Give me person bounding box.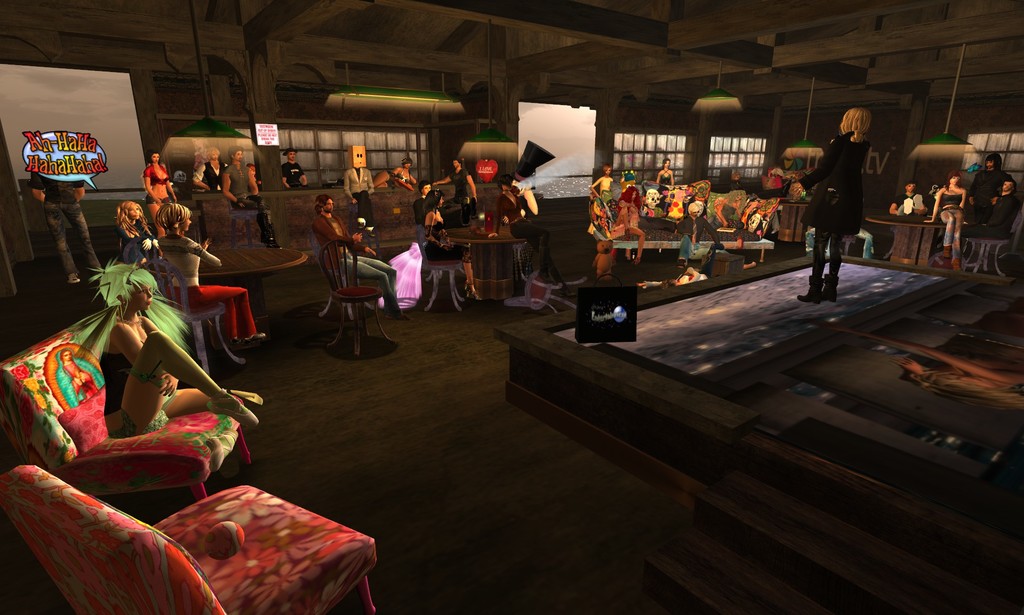
left=605, top=182, right=650, bottom=261.
